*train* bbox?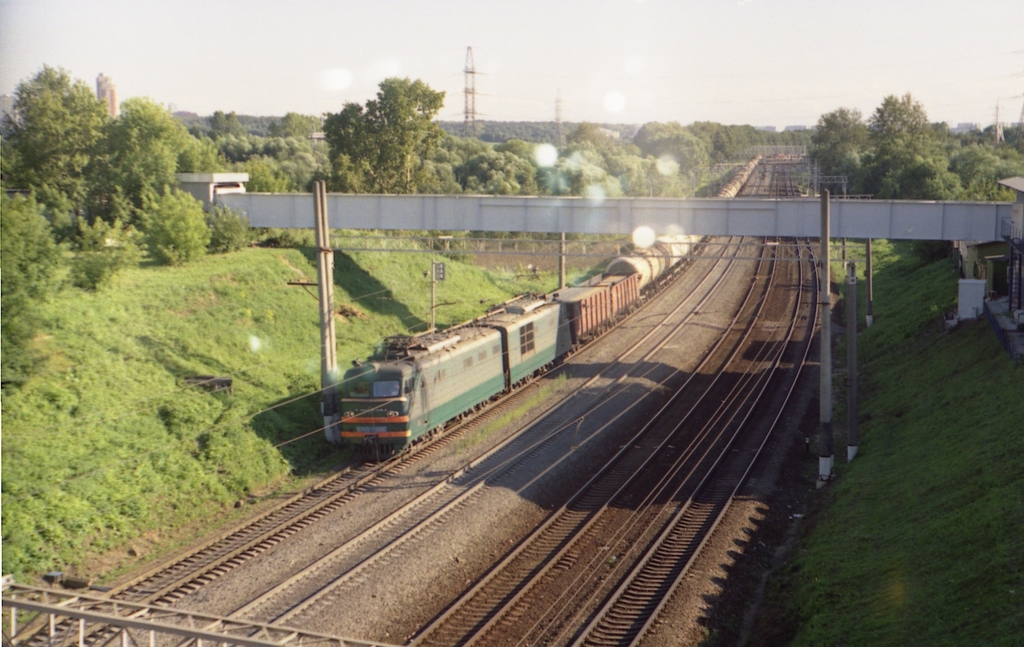
detection(327, 155, 775, 467)
